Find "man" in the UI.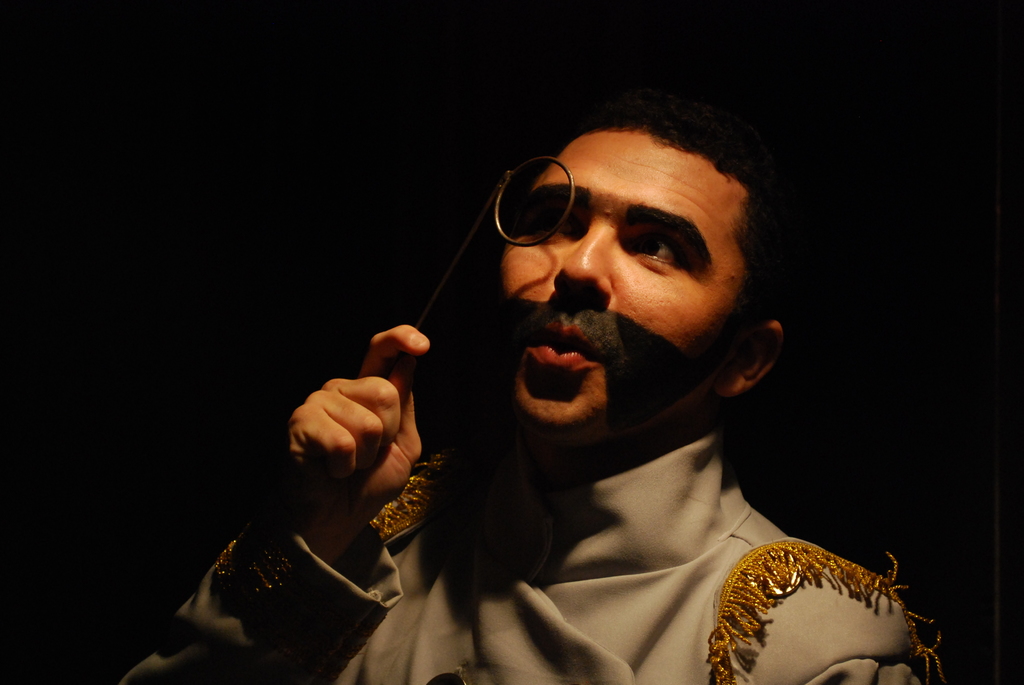
UI element at rect(120, 99, 943, 684).
